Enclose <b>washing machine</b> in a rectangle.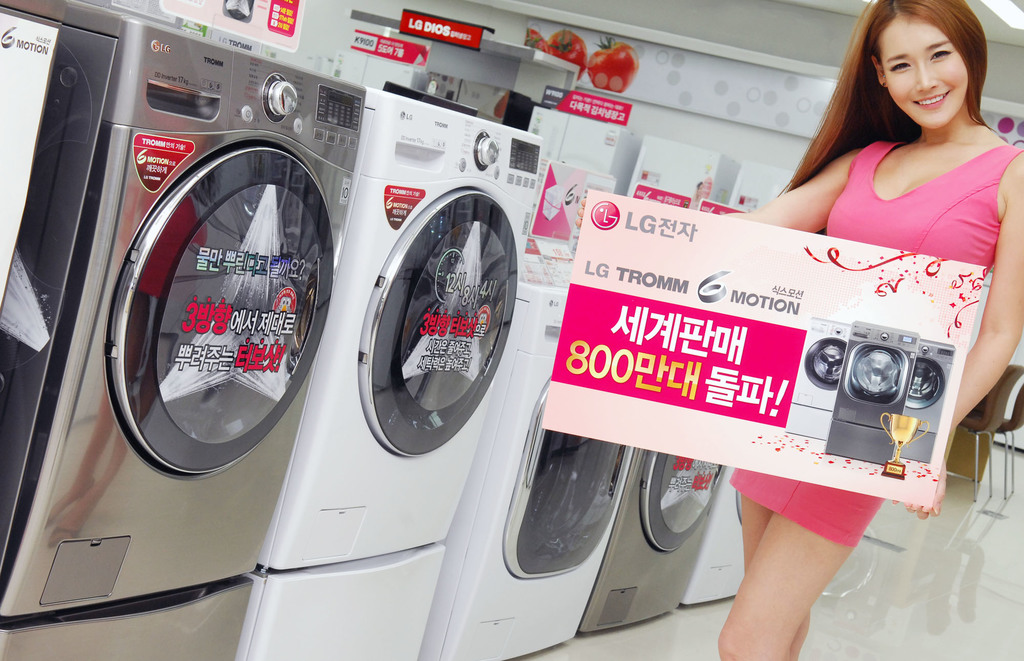
left=576, top=441, right=730, bottom=628.
